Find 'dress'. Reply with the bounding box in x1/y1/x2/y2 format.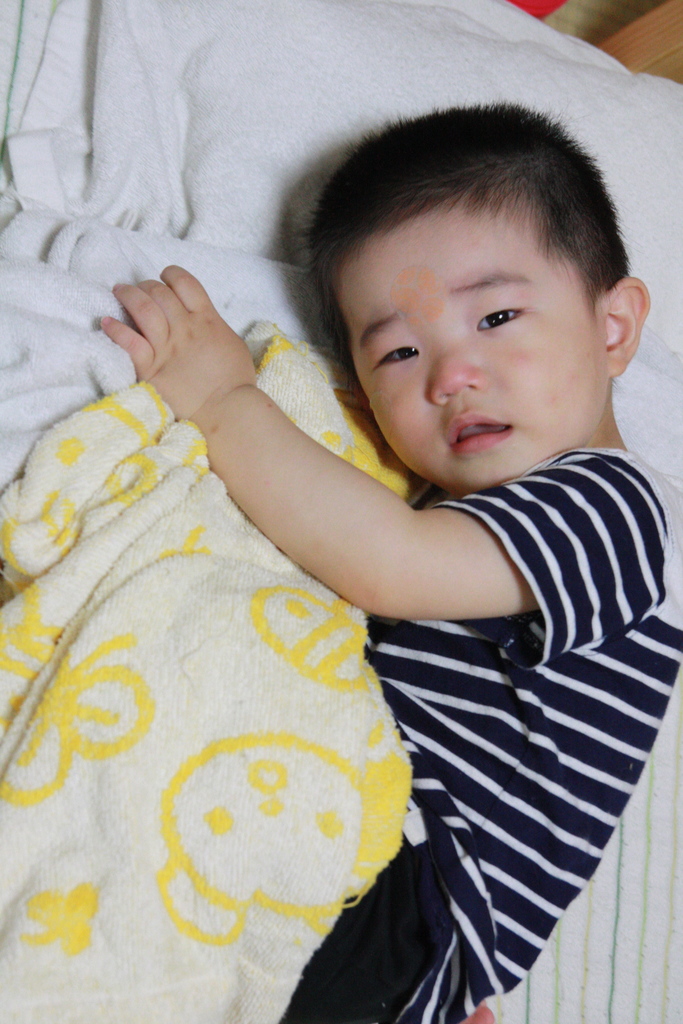
272/447/682/1023.
